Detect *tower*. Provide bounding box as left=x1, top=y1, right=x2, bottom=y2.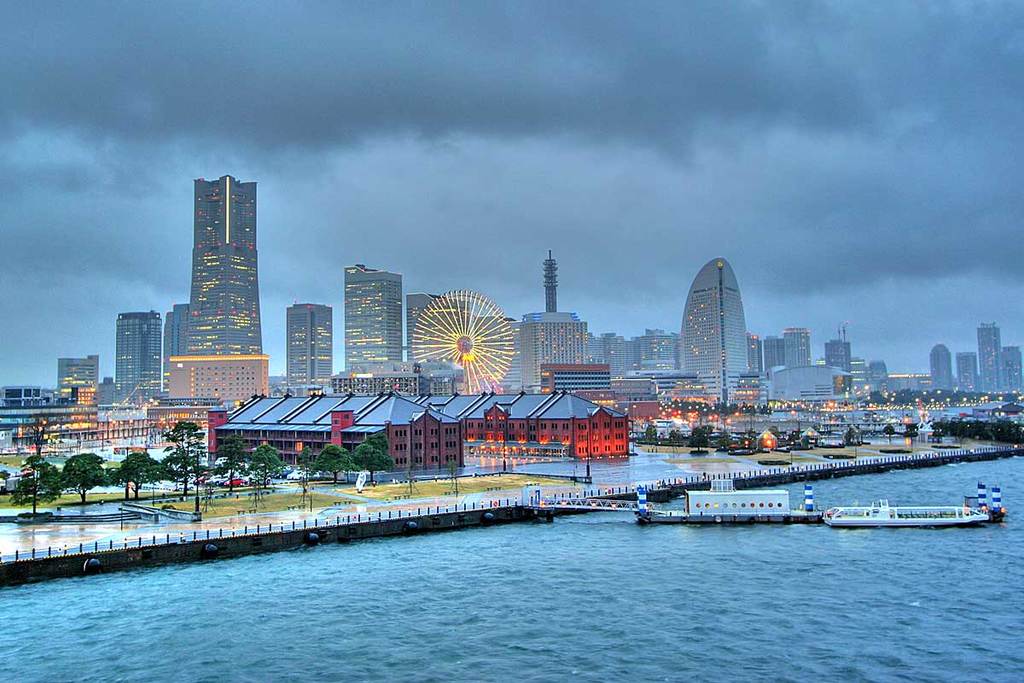
left=958, top=353, right=970, bottom=396.
